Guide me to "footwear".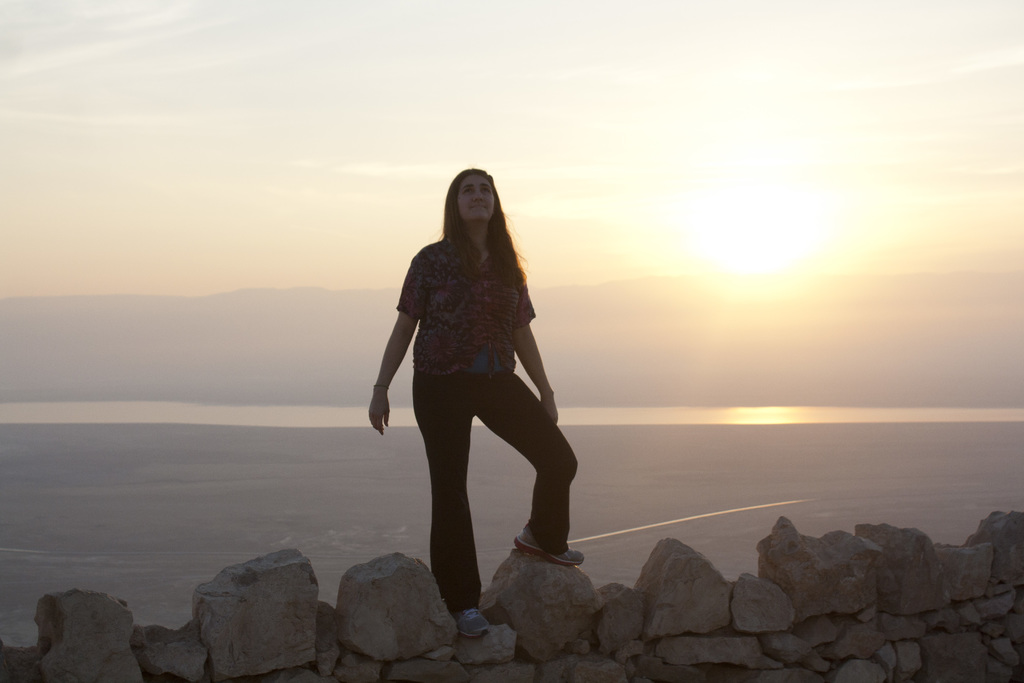
Guidance: BBox(517, 525, 583, 566).
